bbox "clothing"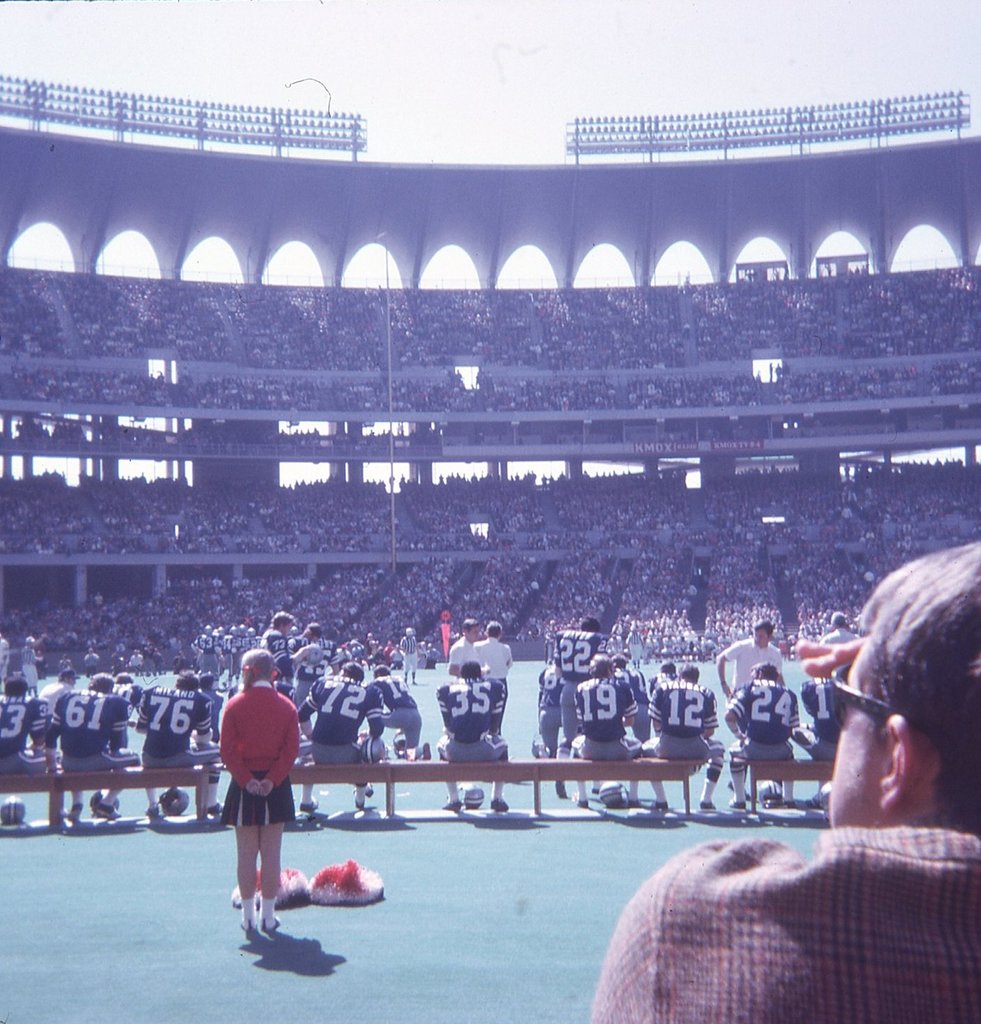
{"x1": 443, "y1": 637, "x2": 469, "y2": 677}
